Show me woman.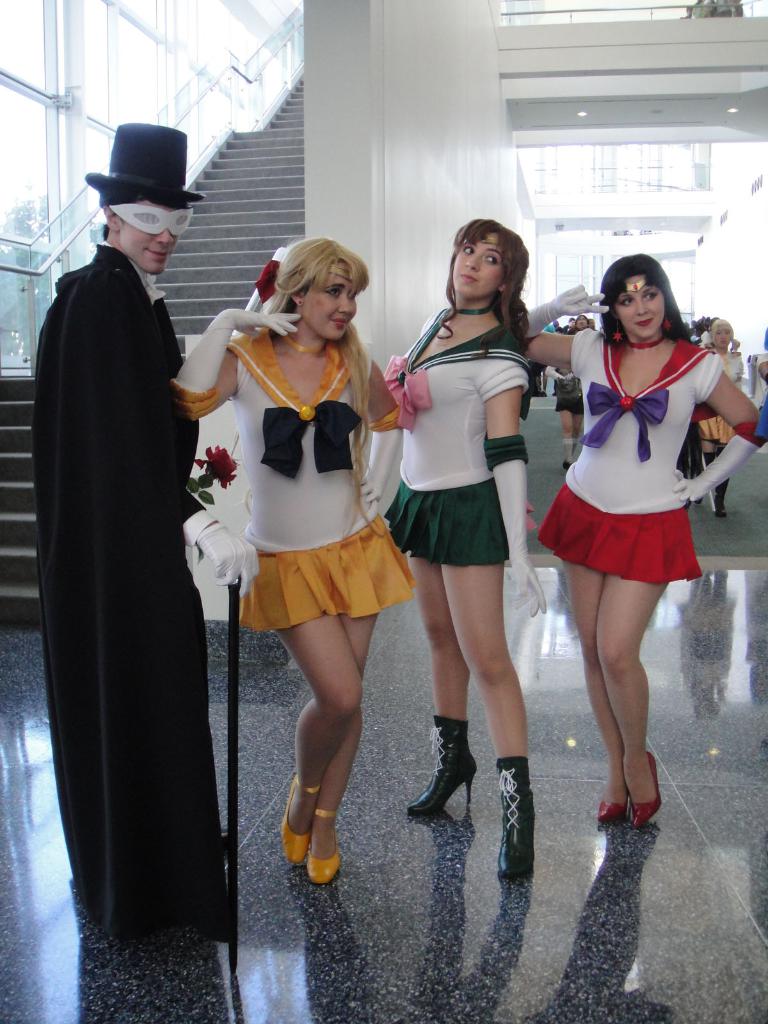
woman is here: [x1=369, y1=226, x2=564, y2=830].
